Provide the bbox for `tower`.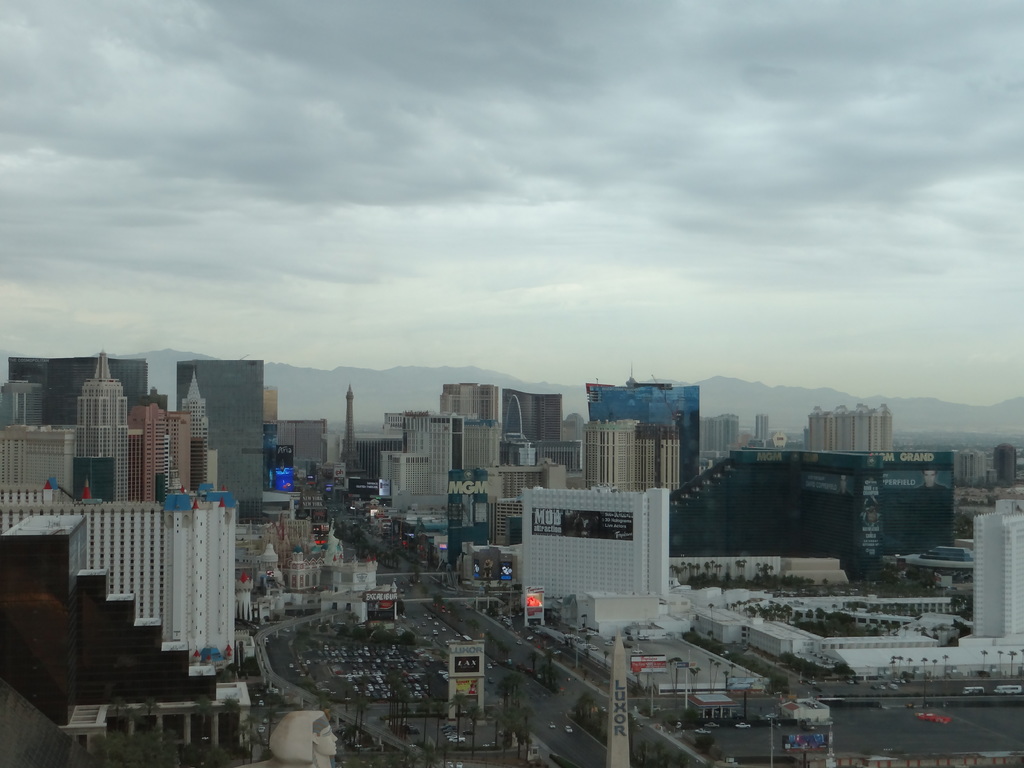
{"left": 74, "top": 349, "right": 127, "bottom": 504}.
